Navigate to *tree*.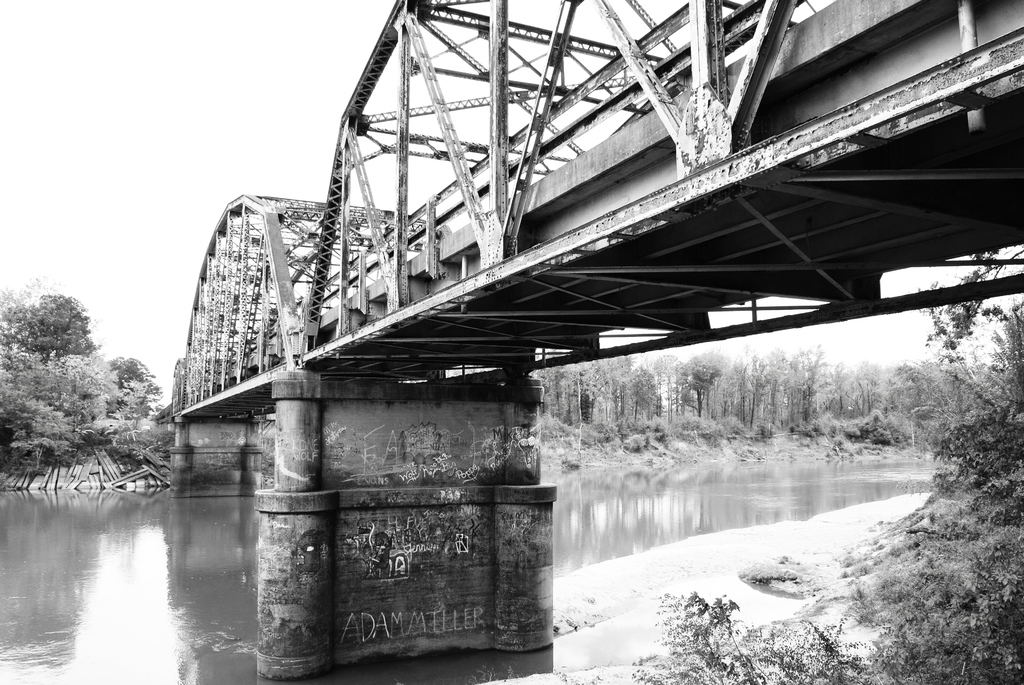
Navigation target: select_region(847, 238, 1023, 679).
